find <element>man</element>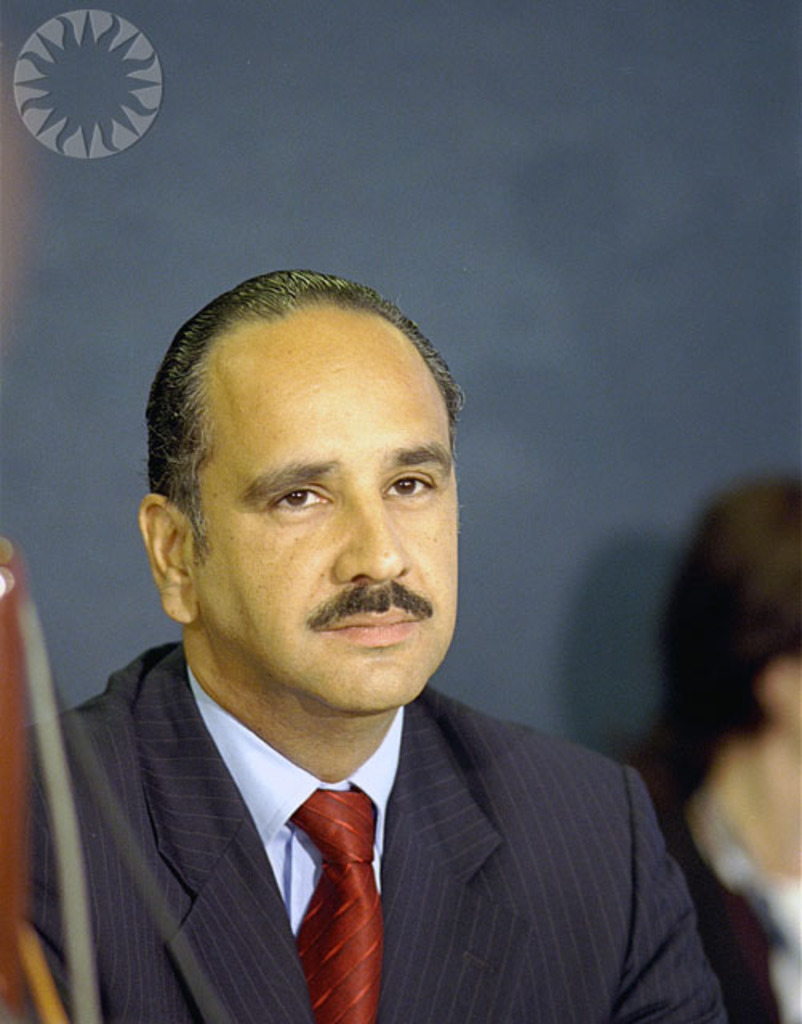
<box>2,306,722,990</box>
